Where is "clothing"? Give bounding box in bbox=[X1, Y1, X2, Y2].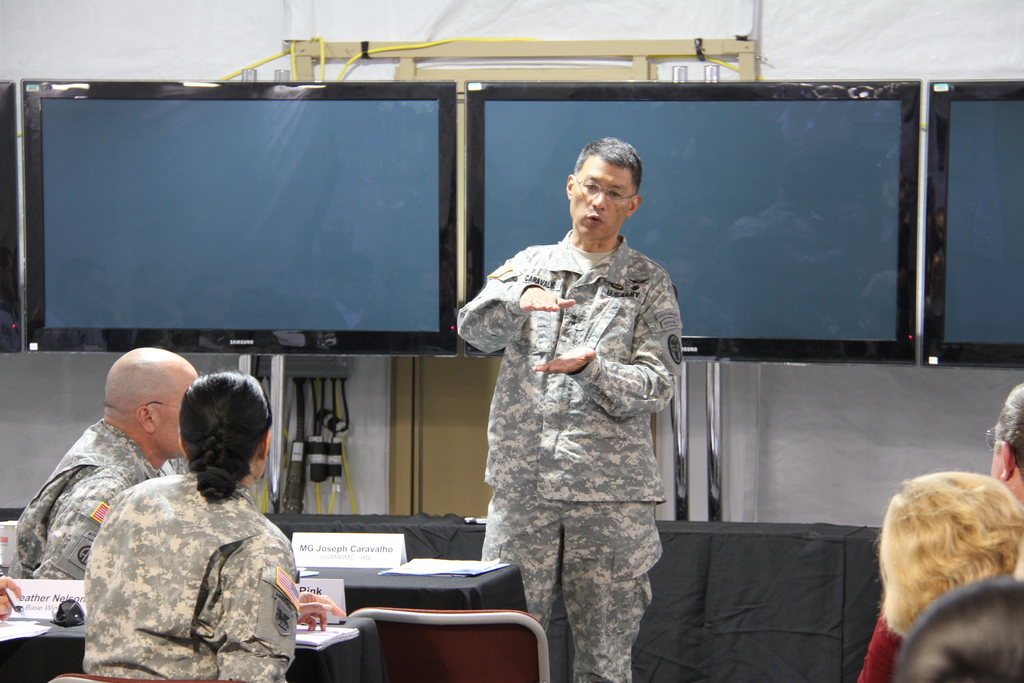
bbox=[11, 411, 166, 579].
